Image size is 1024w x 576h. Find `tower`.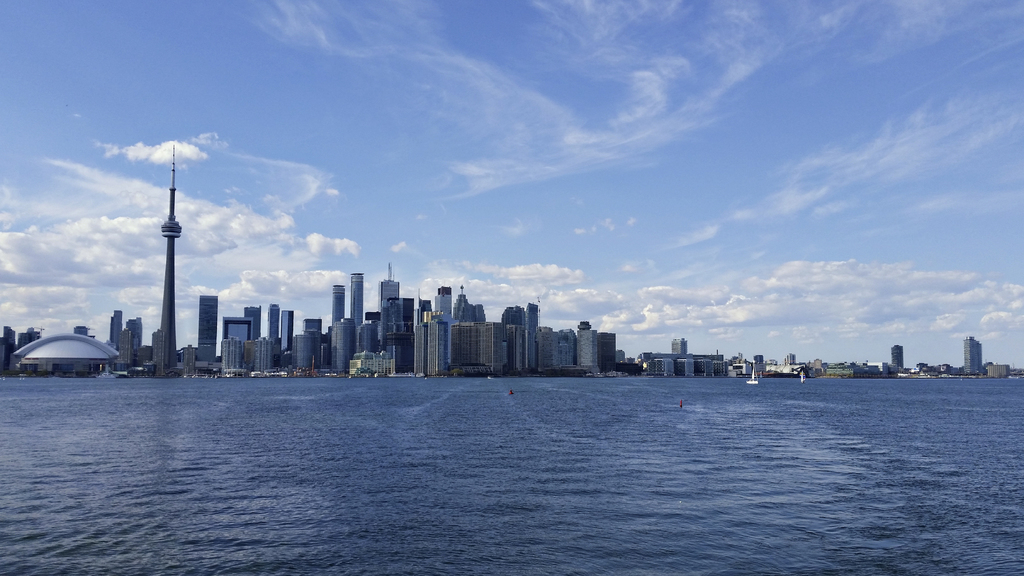
(left=963, top=340, right=982, bottom=375).
